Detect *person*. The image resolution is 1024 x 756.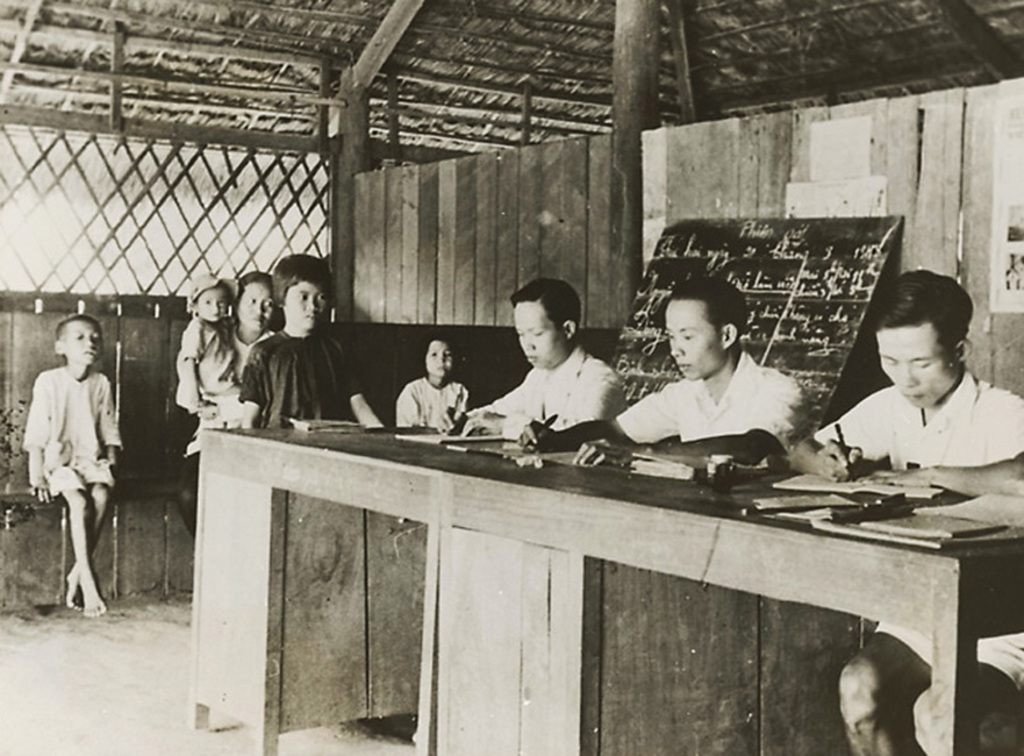
x1=177, y1=273, x2=244, y2=434.
